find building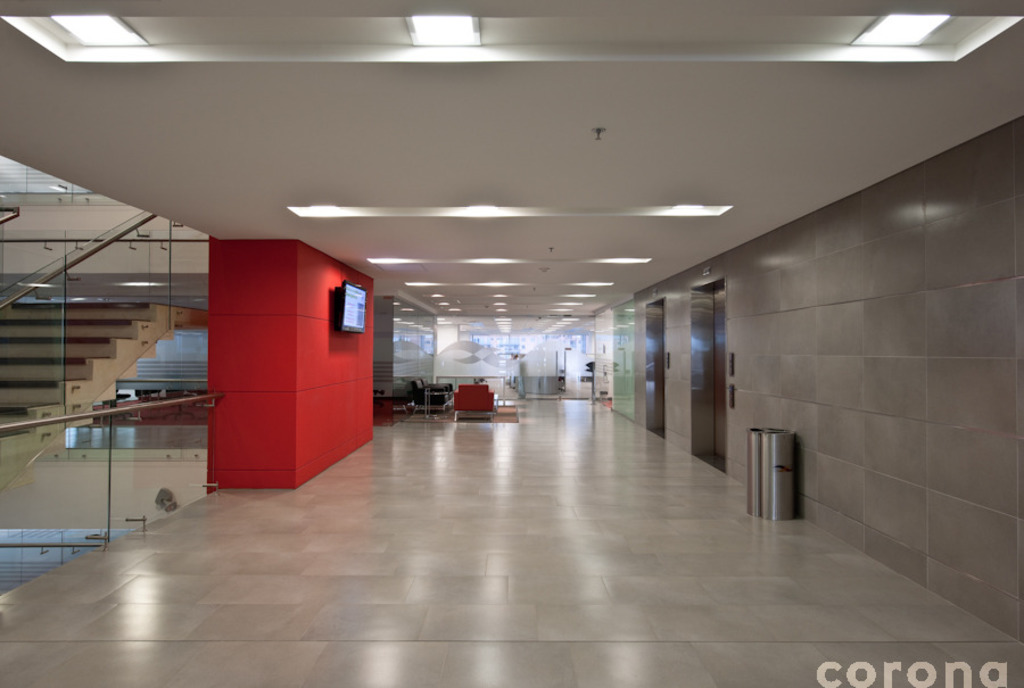
{"x1": 0, "y1": 0, "x2": 1023, "y2": 687}
